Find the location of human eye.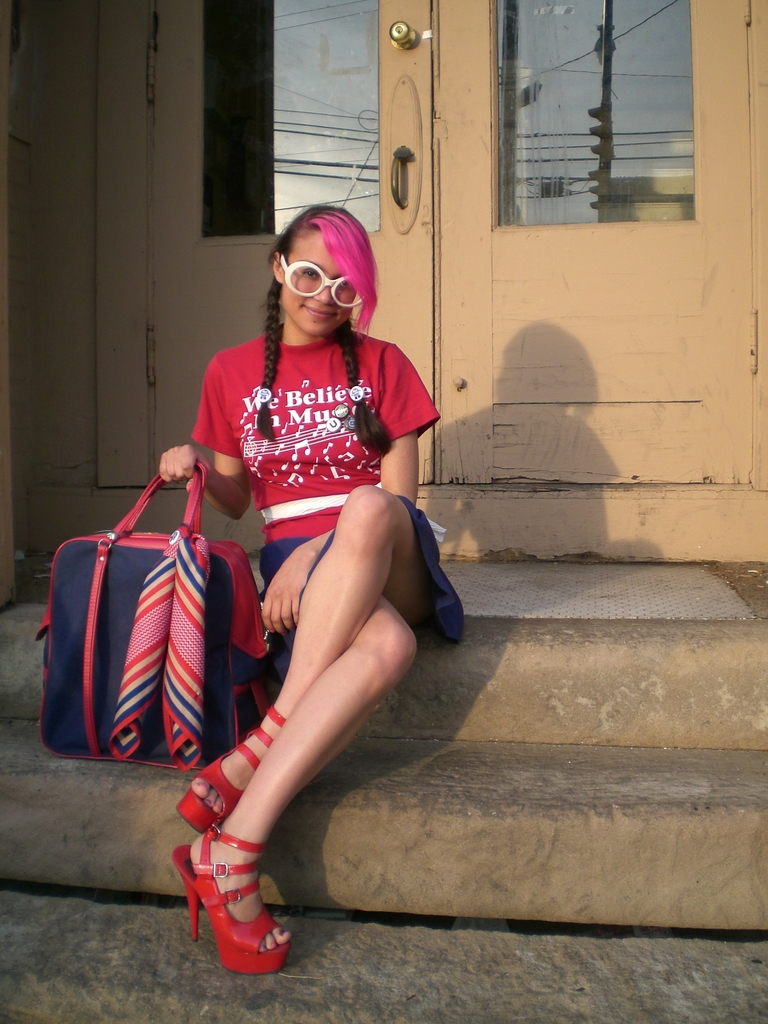
Location: l=300, t=263, r=317, b=280.
